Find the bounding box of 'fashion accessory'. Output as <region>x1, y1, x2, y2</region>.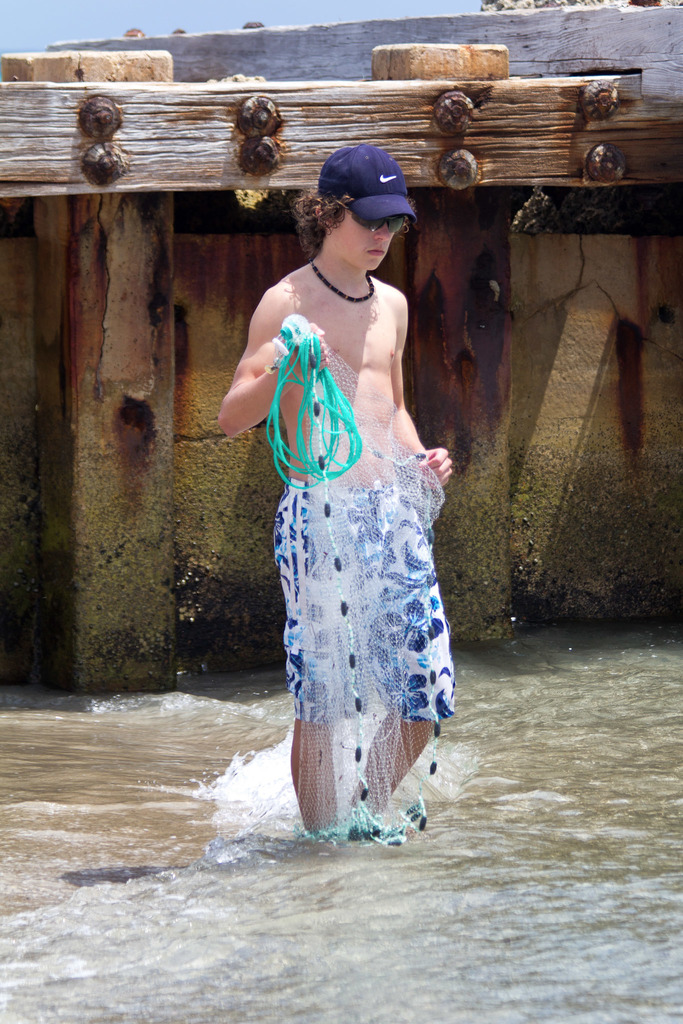
<region>319, 144, 416, 224</region>.
